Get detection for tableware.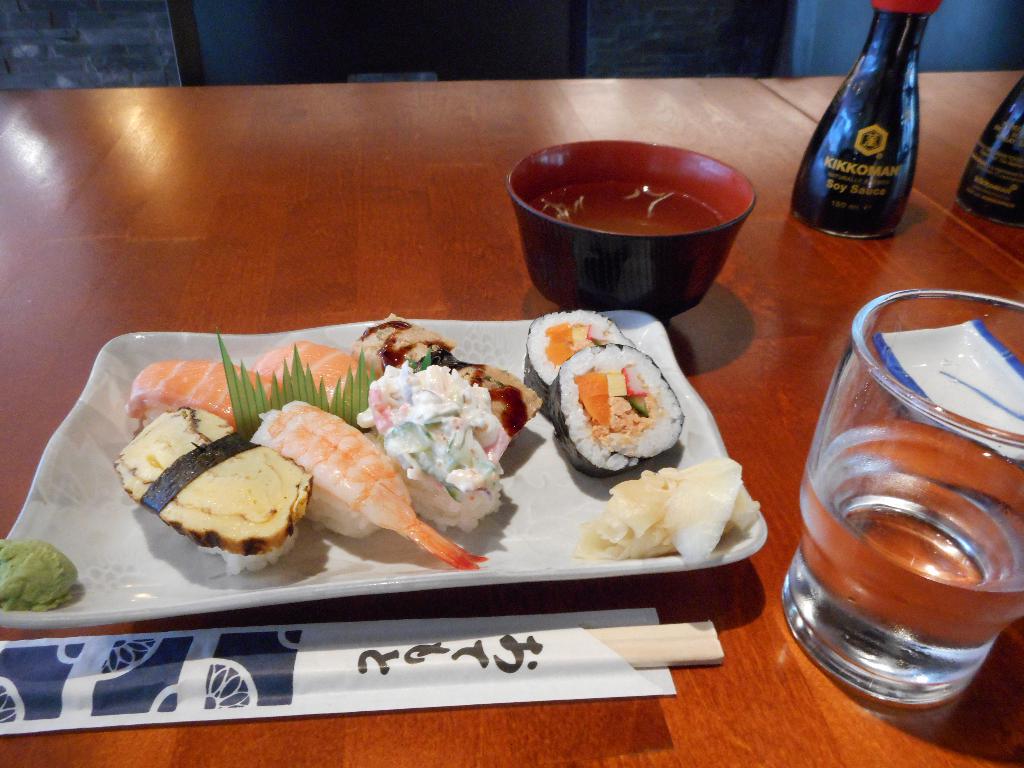
Detection: select_region(504, 146, 770, 317).
